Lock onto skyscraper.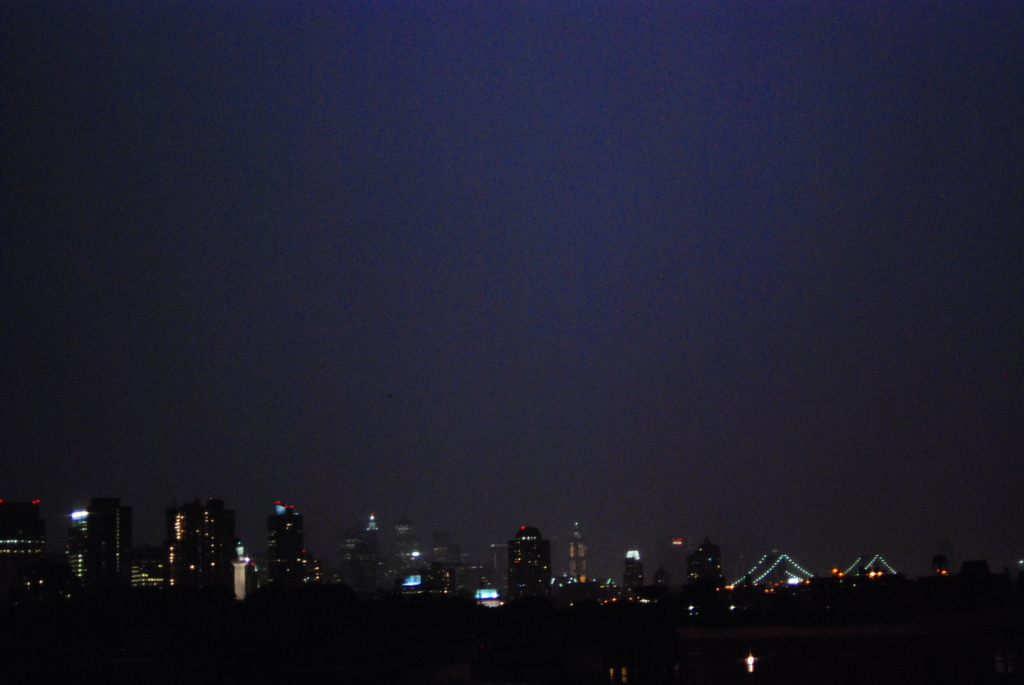
Locked: l=506, t=520, r=564, b=628.
